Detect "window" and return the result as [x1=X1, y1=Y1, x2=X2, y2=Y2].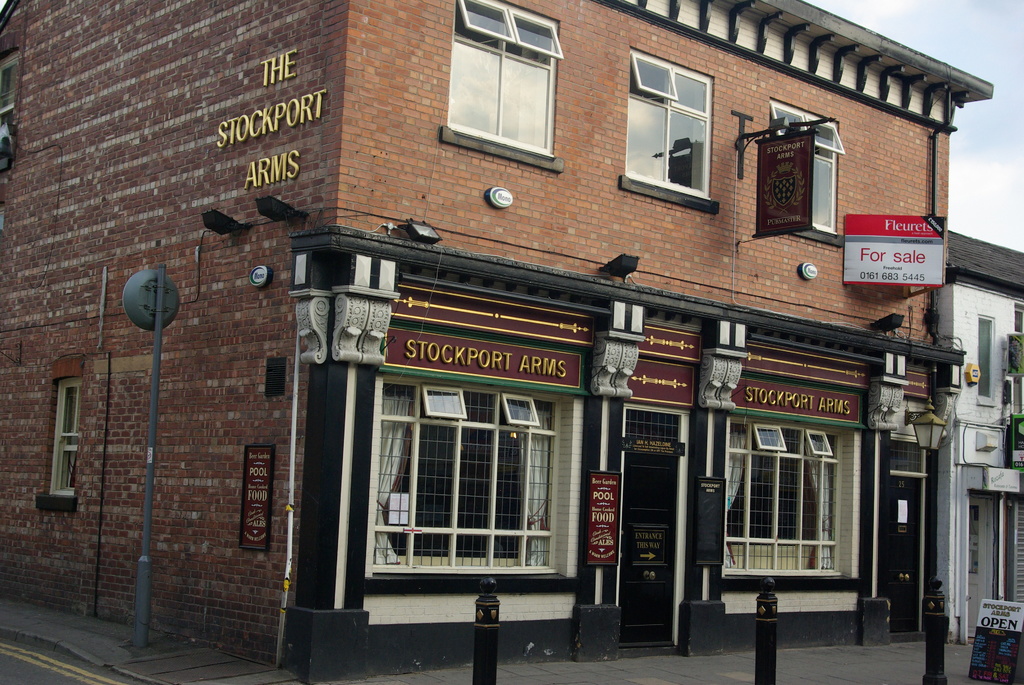
[x1=35, y1=367, x2=89, y2=508].
